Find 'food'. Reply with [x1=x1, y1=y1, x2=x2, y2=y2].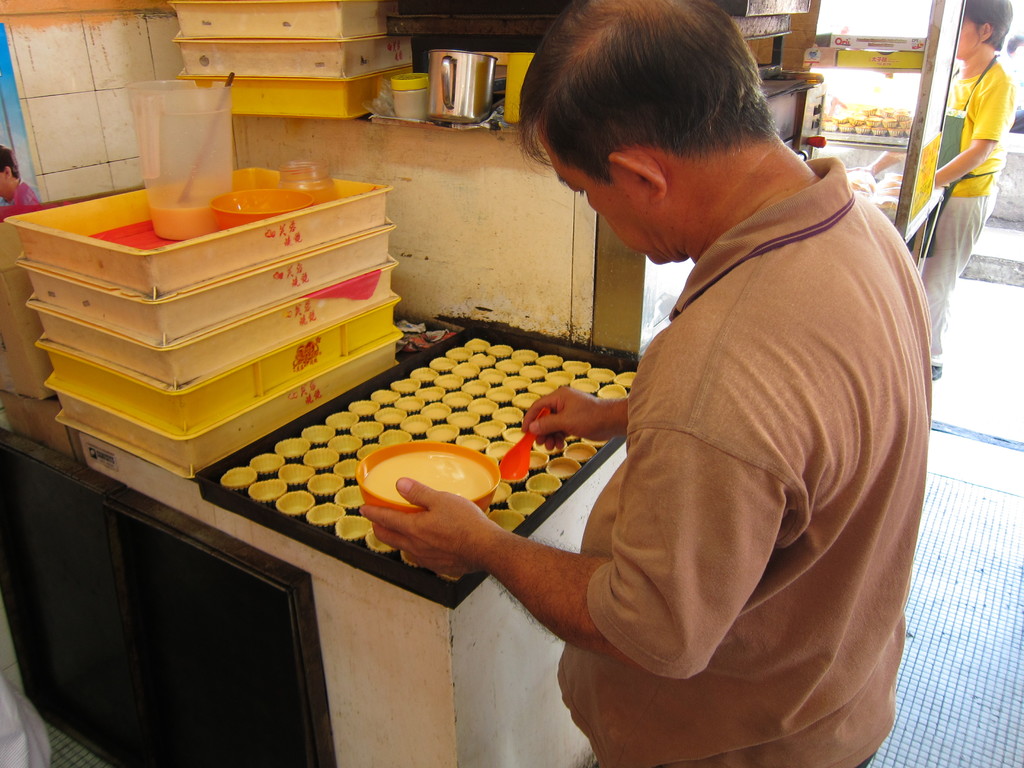
[x1=460, y1=436, x2=485, y2=450].
